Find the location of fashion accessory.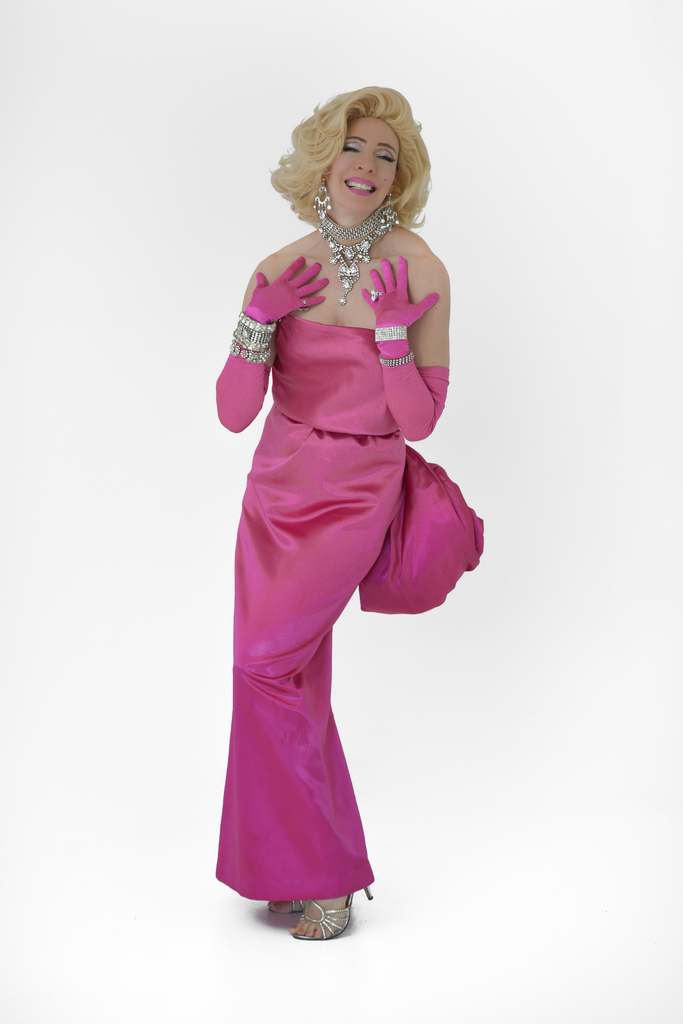
Location: <region>320, 194, 404, 299</region>.
